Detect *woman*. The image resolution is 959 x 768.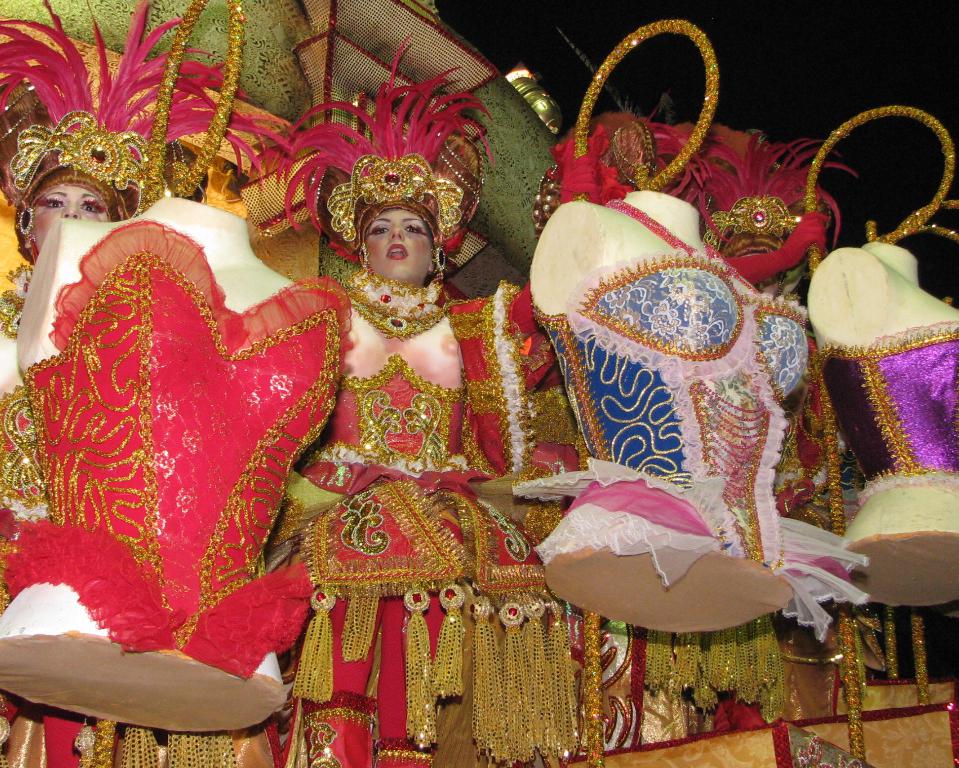
Rect(315, 149, 550, 605).
